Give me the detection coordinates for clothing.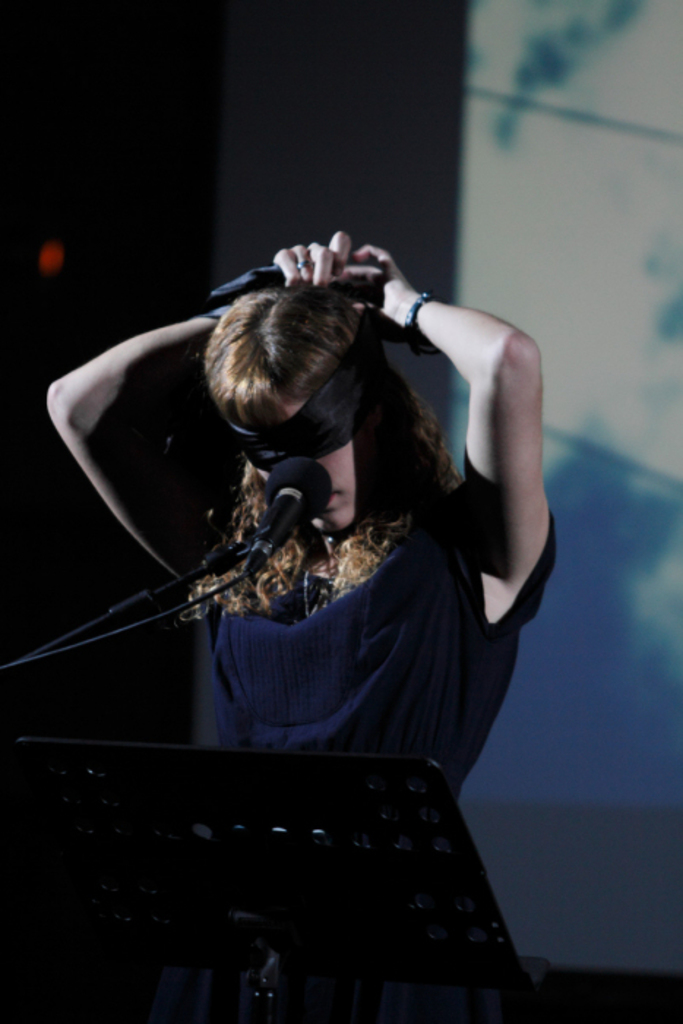
x1=205 y1=492 x2=556 y2=799.
